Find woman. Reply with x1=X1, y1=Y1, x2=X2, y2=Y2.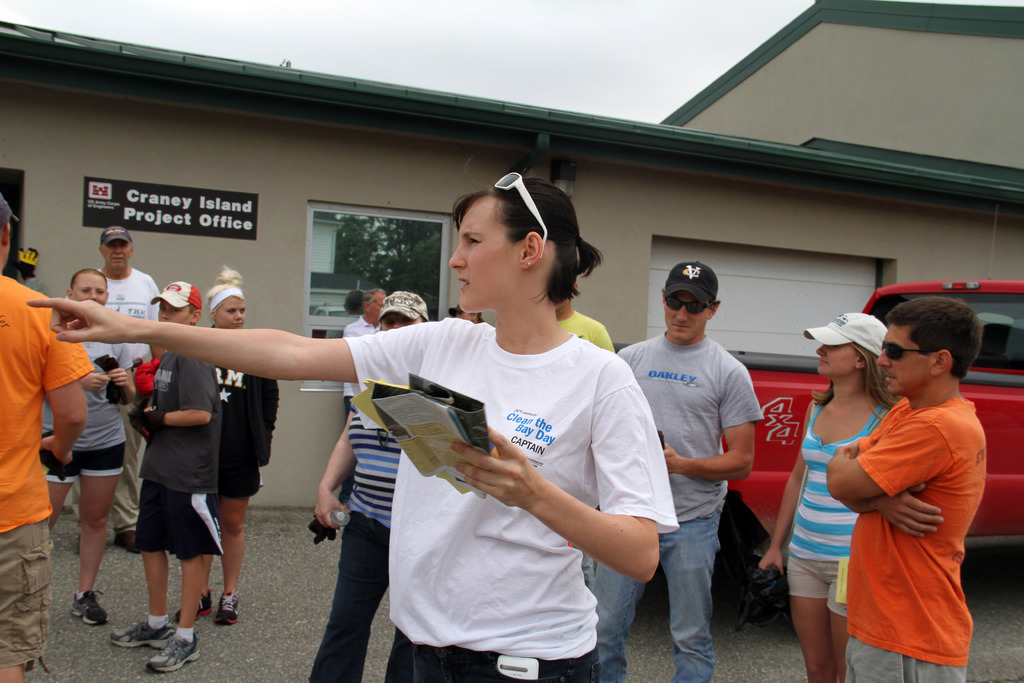
x1=754, y1=306, x2=890, y2=682.
